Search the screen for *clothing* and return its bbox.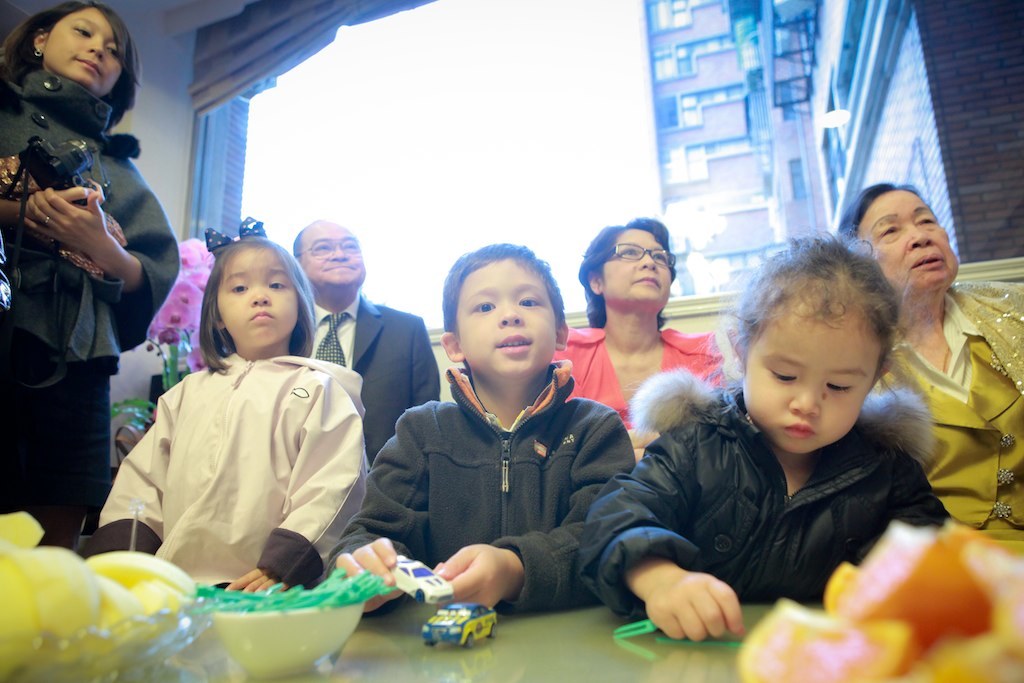
Found: bbox(0, 62, 181, 549).
